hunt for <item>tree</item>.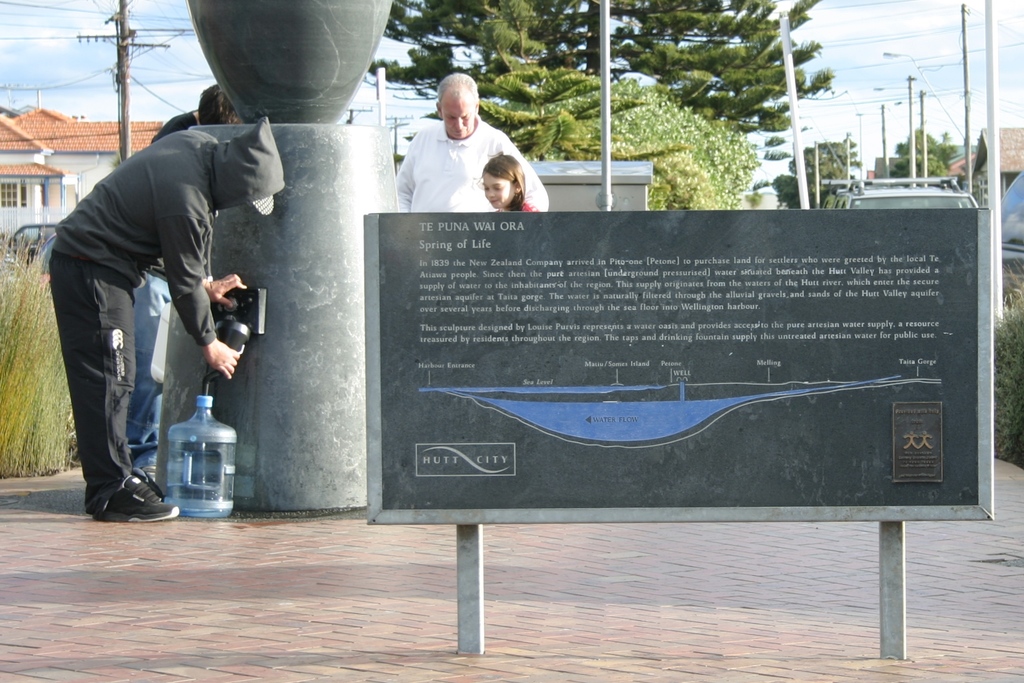
Hunted down at bbox=(893, 127, 957, 163).
